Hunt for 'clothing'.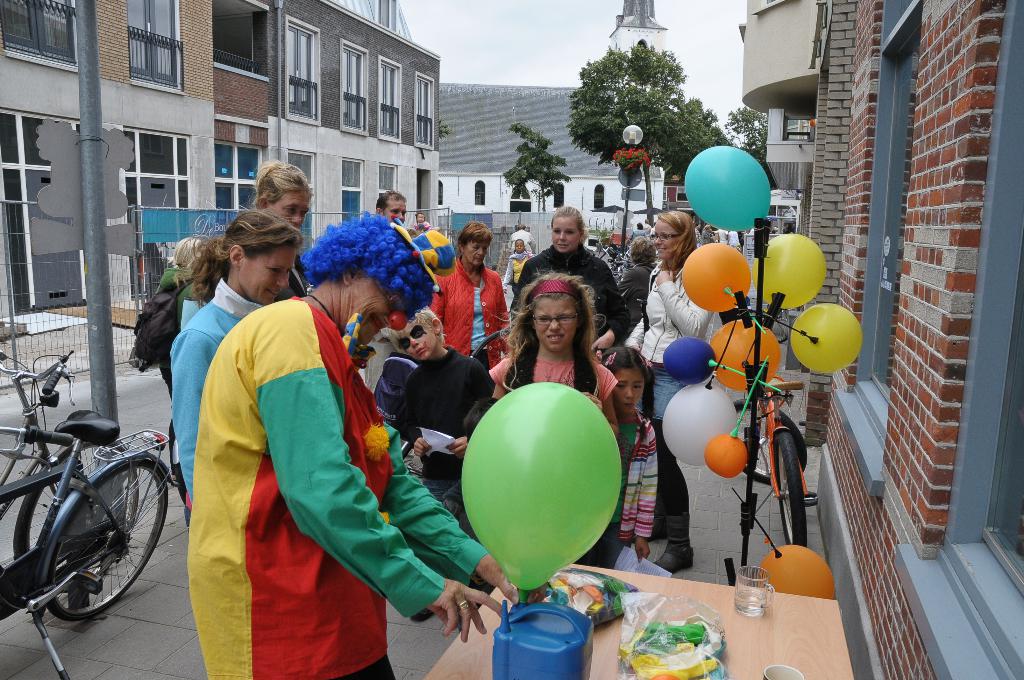
Hunted down at <region>502, 249, 536, 295</region>.
